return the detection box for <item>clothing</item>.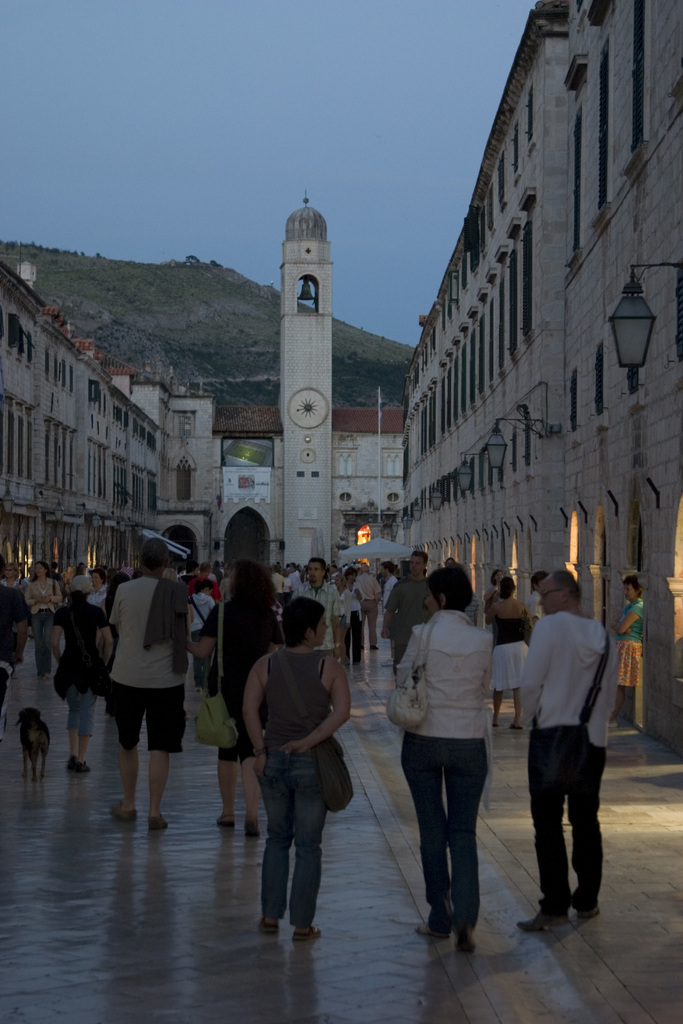
region(522, 579, 625, 888).
